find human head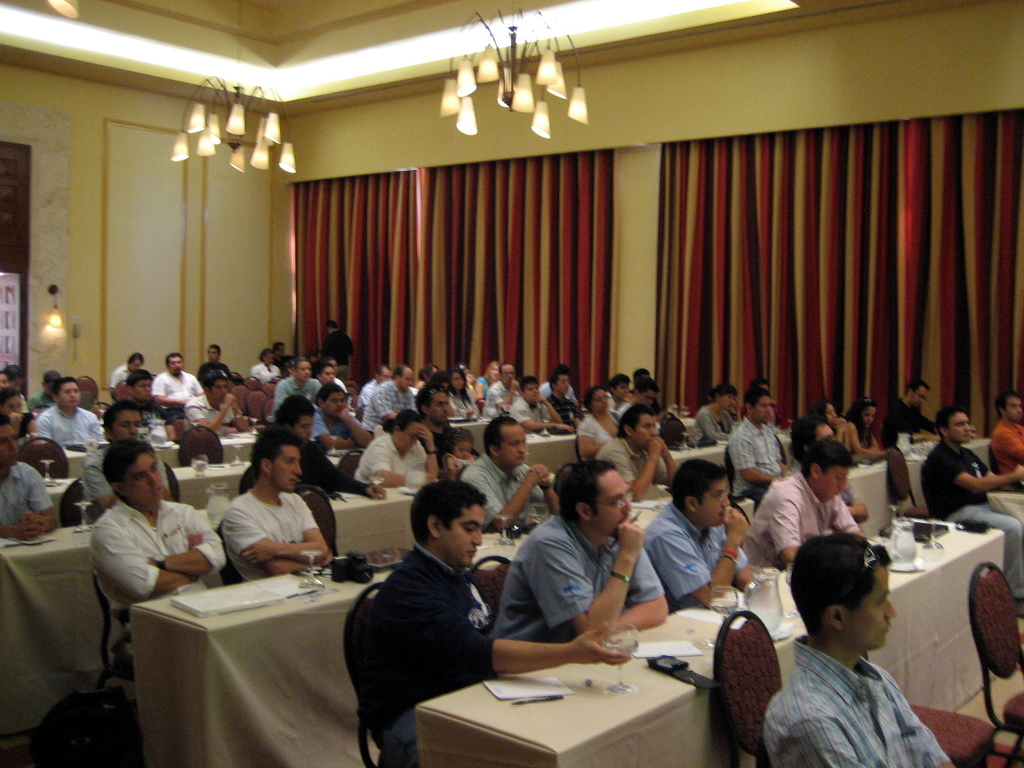
{"x1": 97, "y1": 399, "x2": 143, "y2": 444}
